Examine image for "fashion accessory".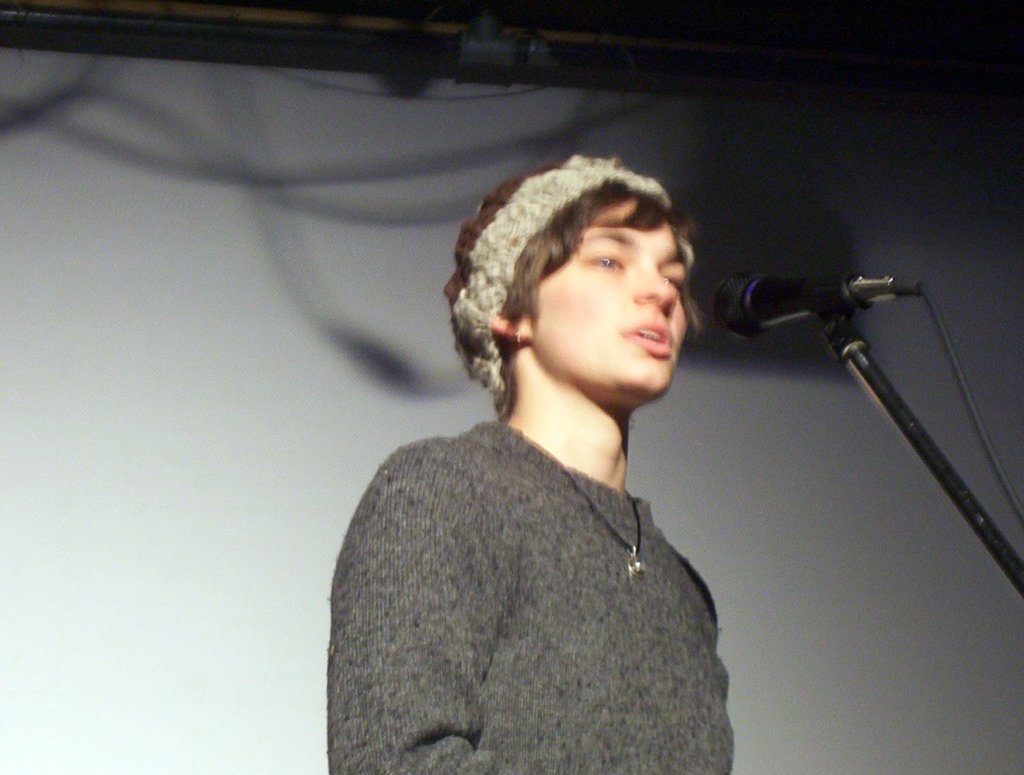
Examination result: bbox=[438, 157, 672, 399].
